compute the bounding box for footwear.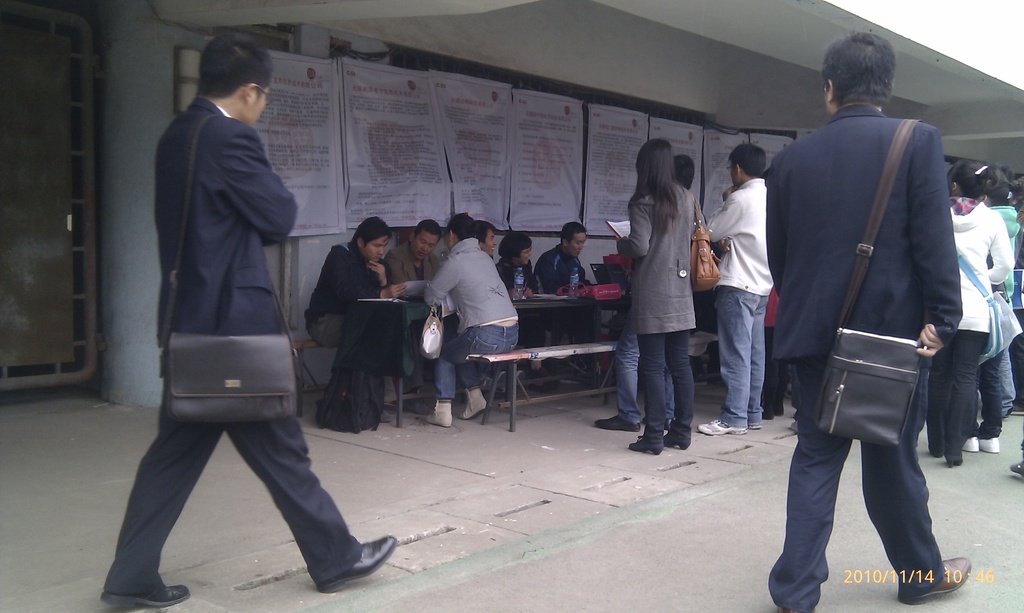
Rect(457, 388, 488, 420).
